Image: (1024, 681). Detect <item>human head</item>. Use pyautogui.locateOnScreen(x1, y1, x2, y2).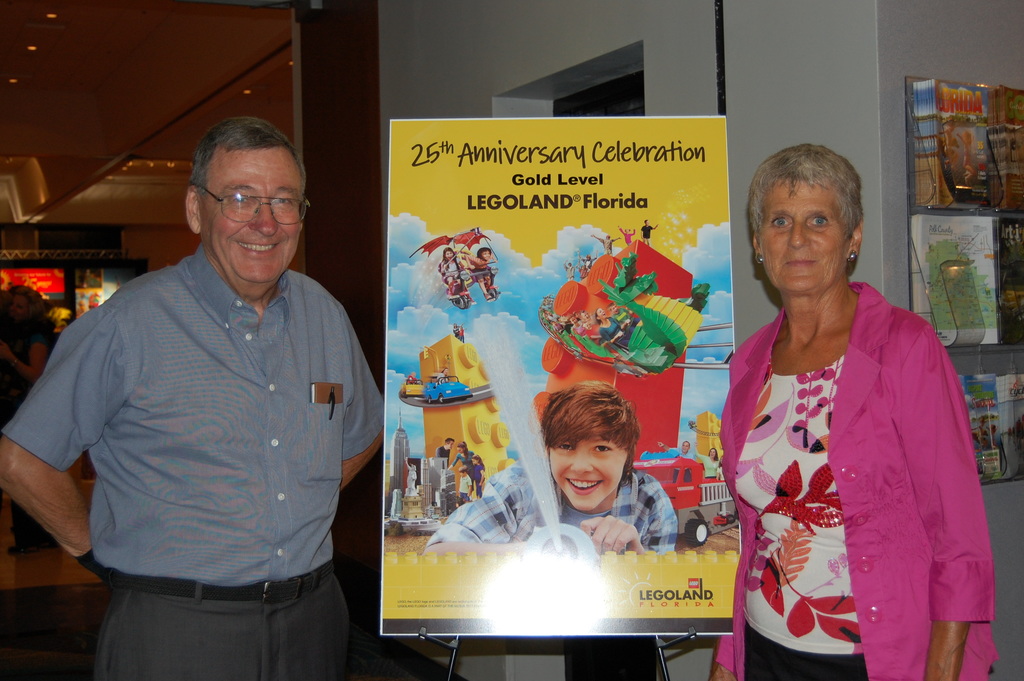
pyautogui.locateOnScreen(709, 445, 720, 461).
